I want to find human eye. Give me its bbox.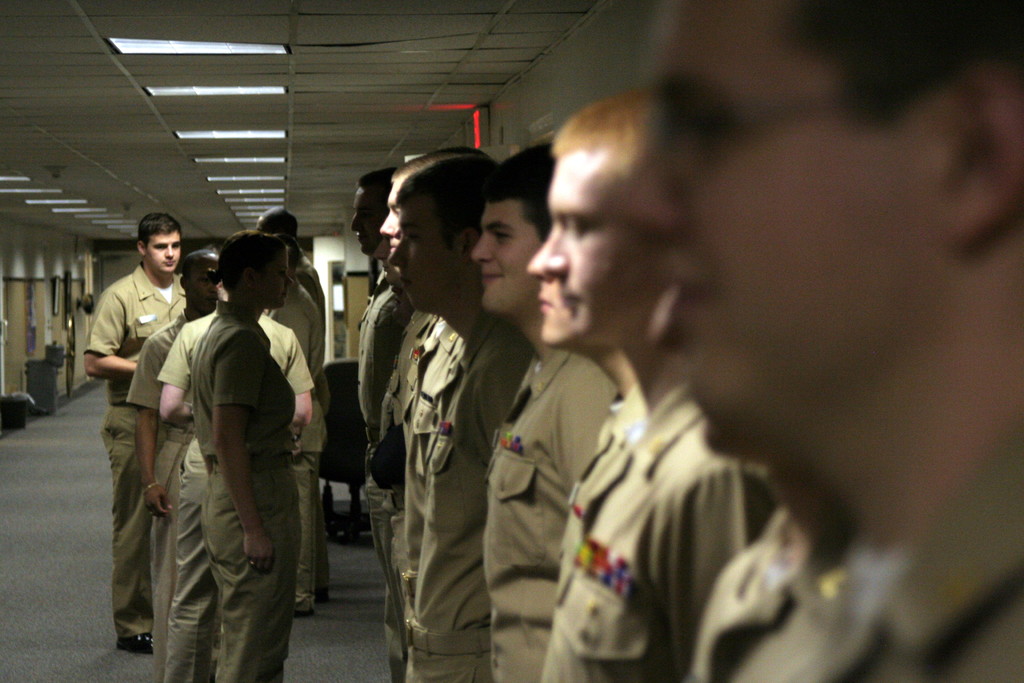
detection(202, 274, 214, 288).
